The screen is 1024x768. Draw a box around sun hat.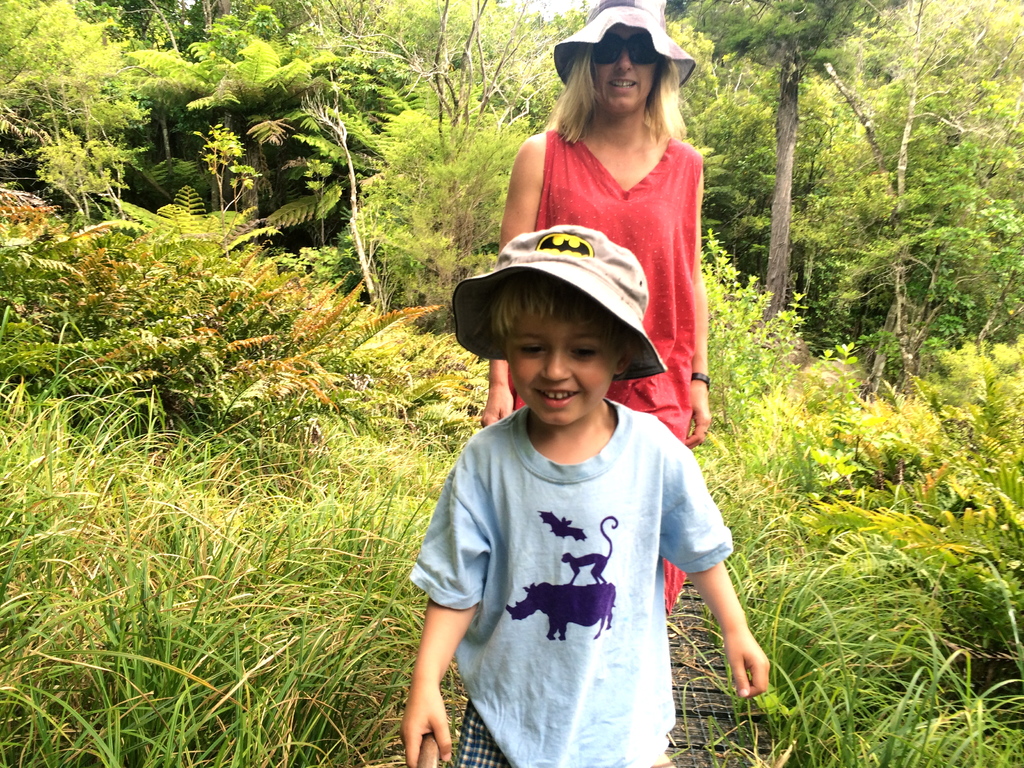
x1=551, y1=0, x2=702, y2=91.
